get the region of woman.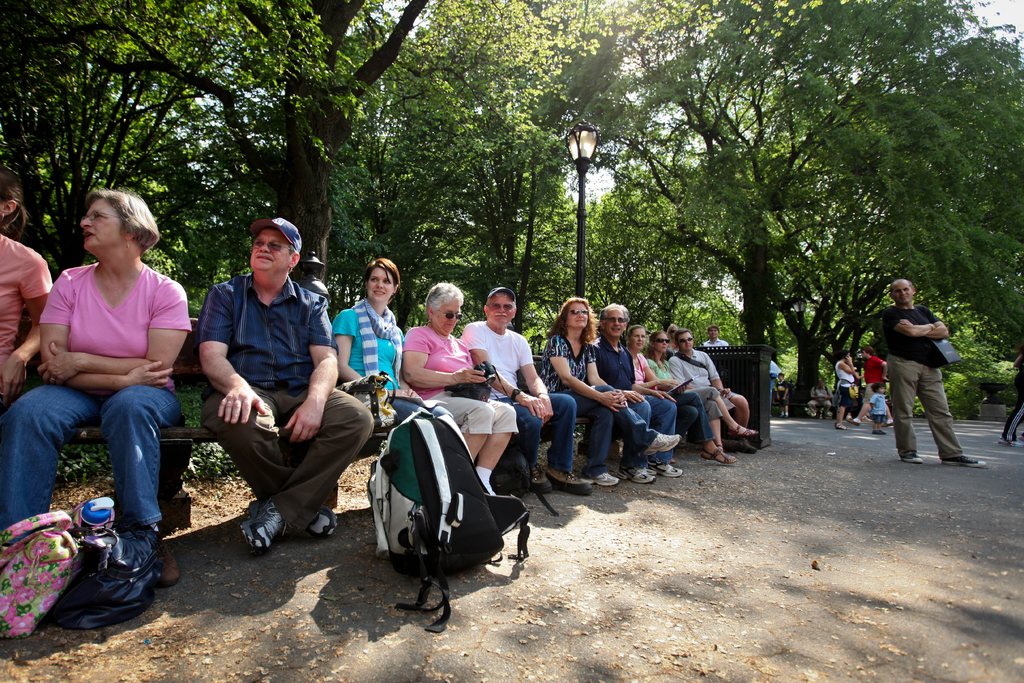
<region>400, 274, 513, 495</region>.
